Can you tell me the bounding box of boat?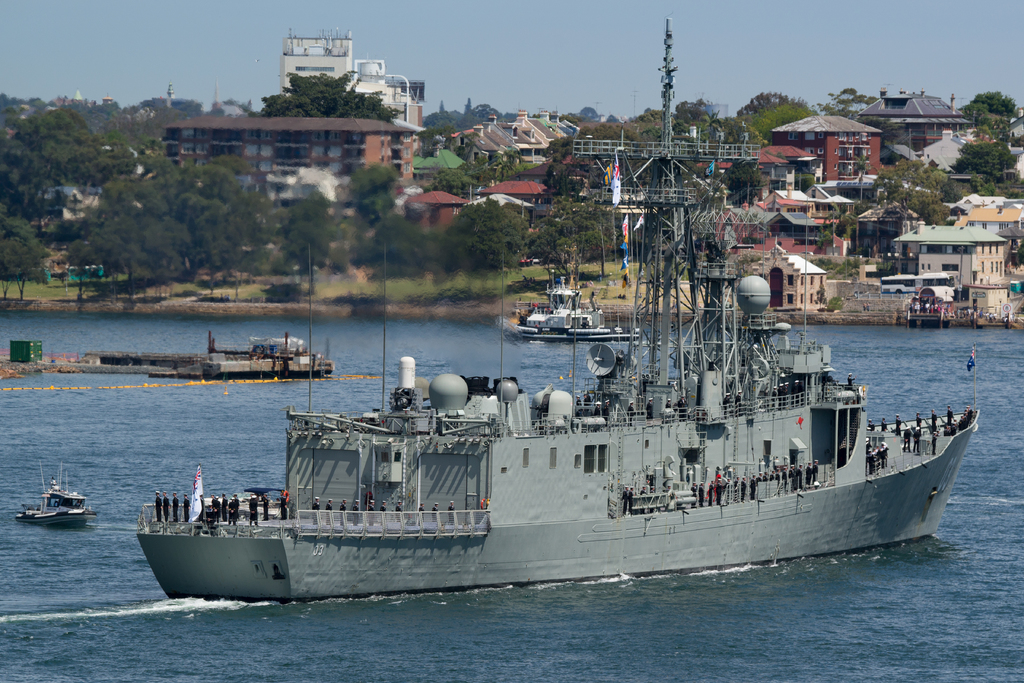
BBox(21, 468, 101, 525).
